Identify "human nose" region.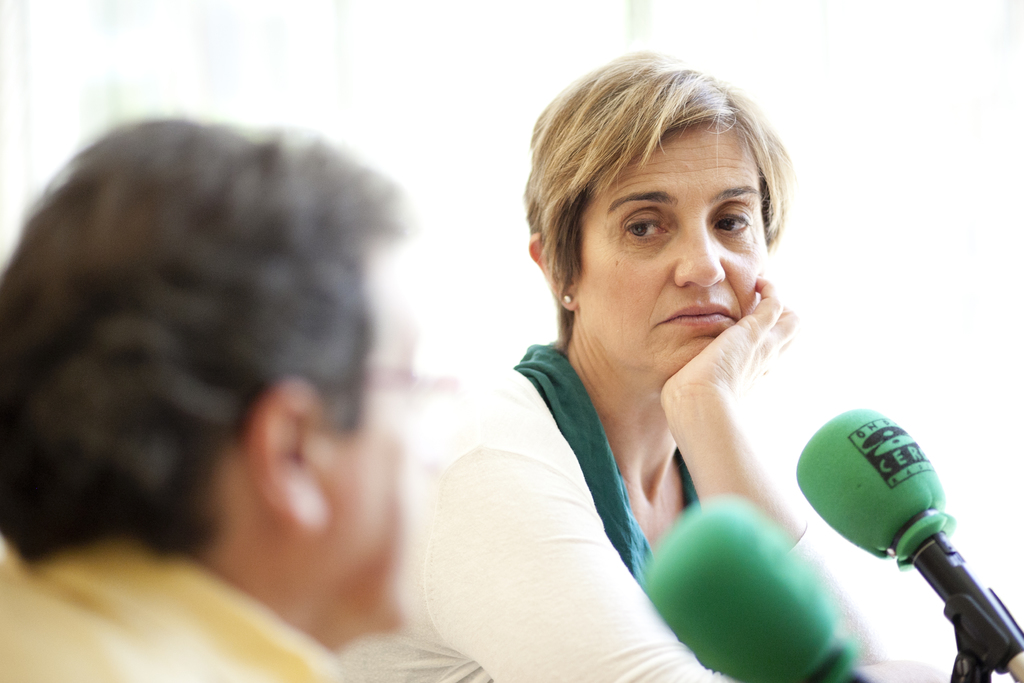
Region: (675, 213, 726, 290).
